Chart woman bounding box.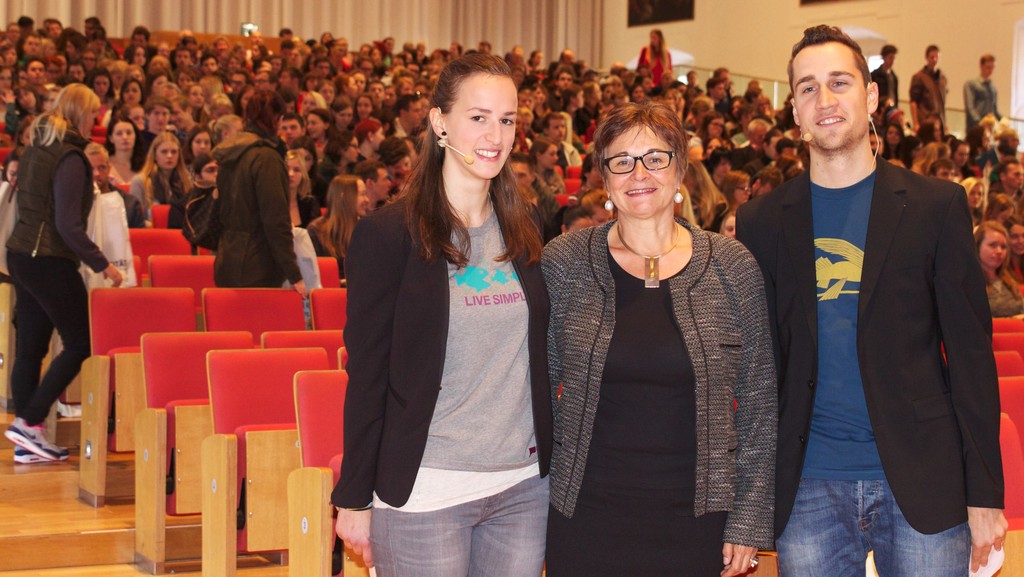
Charted: detection(328, 53, 559, 576).
